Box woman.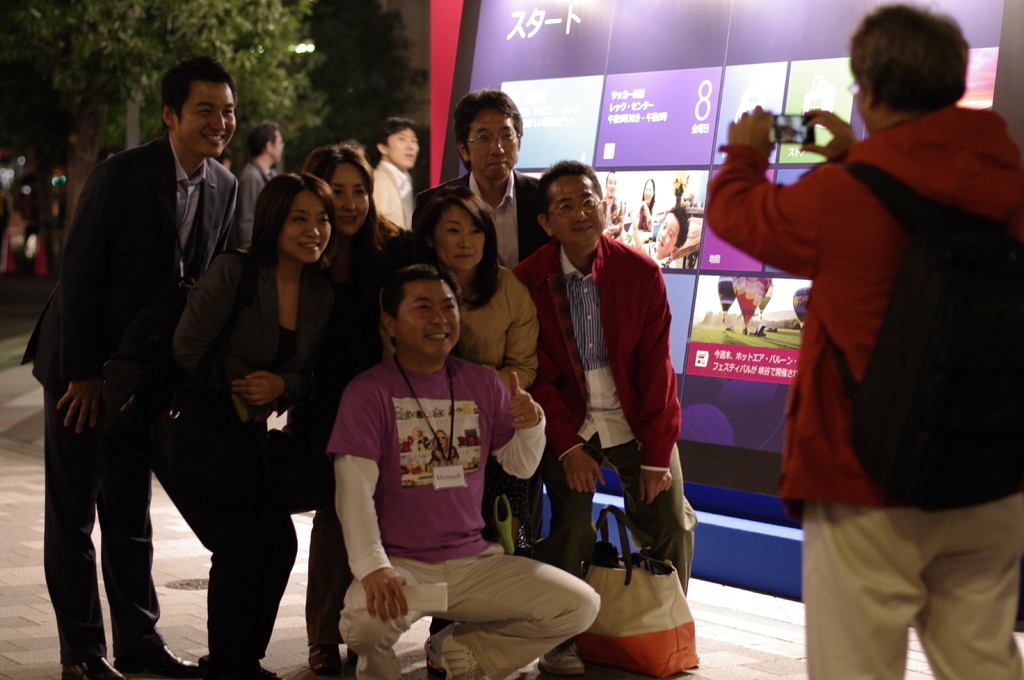
l=398, t=177, r=540, b=551.
